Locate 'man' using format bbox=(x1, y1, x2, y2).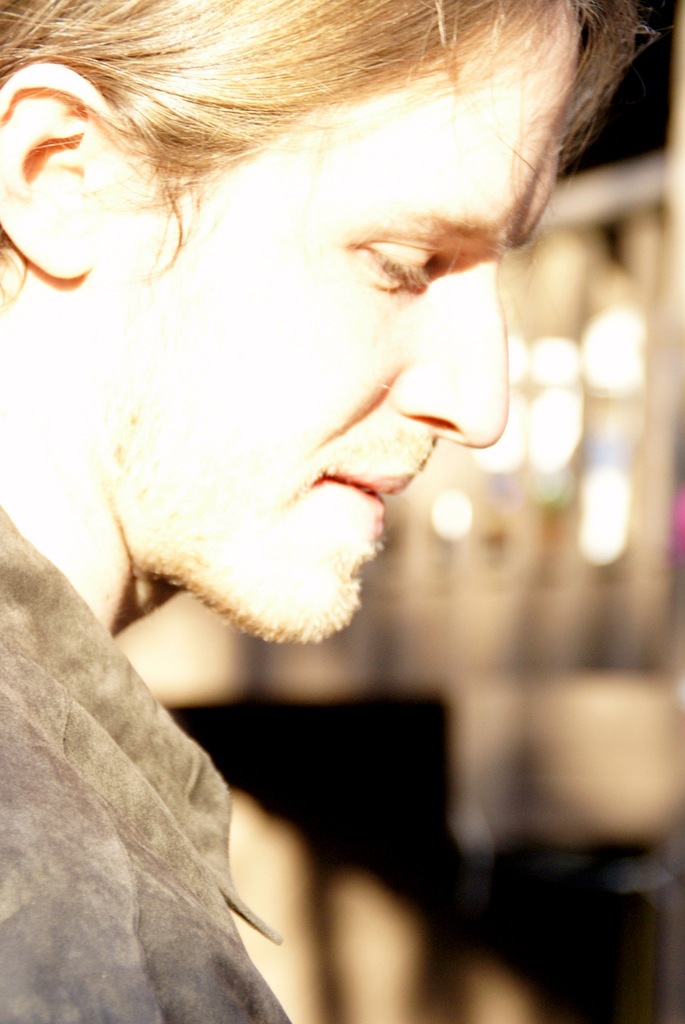
bbox=(10, 0, 599, 968).
